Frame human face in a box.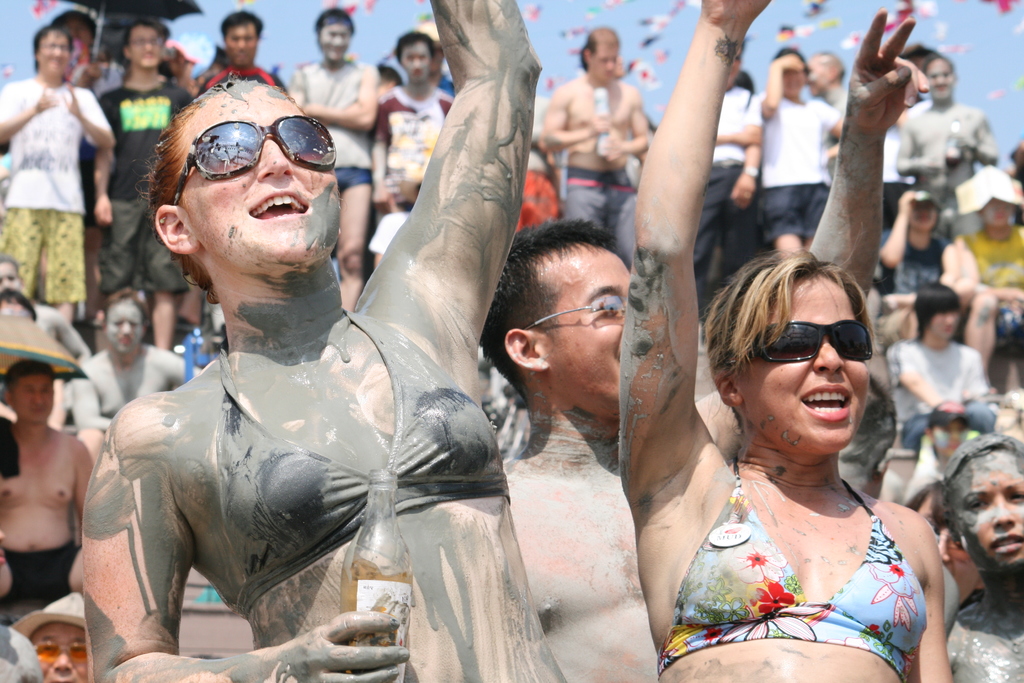
[322, 22, 353, 63].
